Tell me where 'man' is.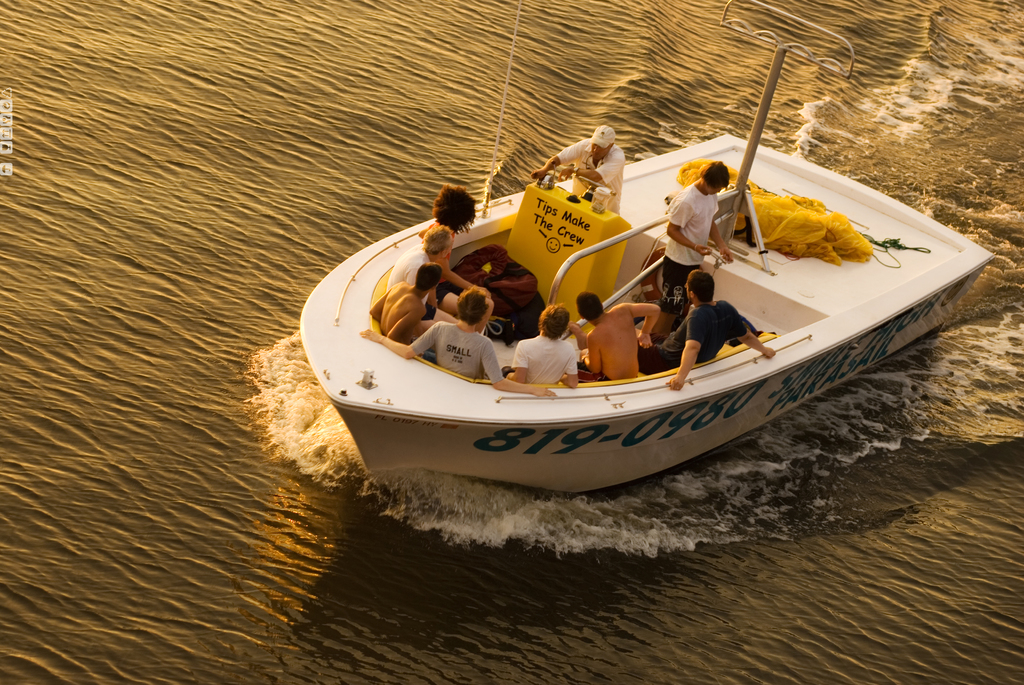
'man' is at bbox=[388, 227, 455, 287].
